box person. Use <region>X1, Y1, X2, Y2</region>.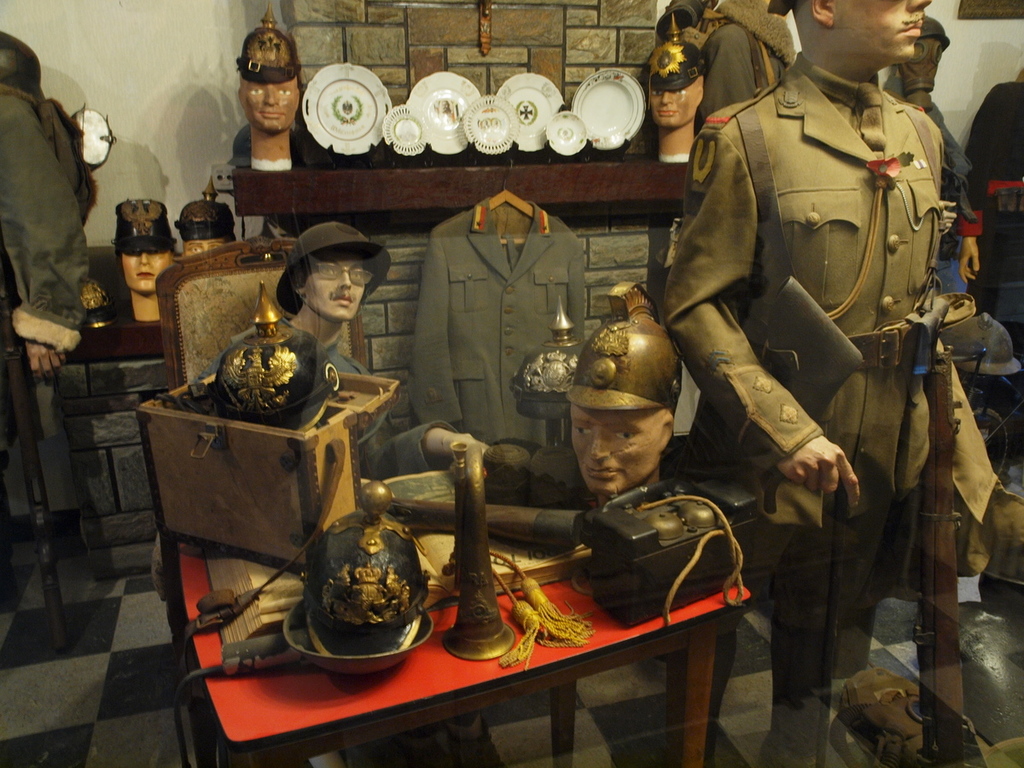
<region>0, 31, 87, 379</region>.
